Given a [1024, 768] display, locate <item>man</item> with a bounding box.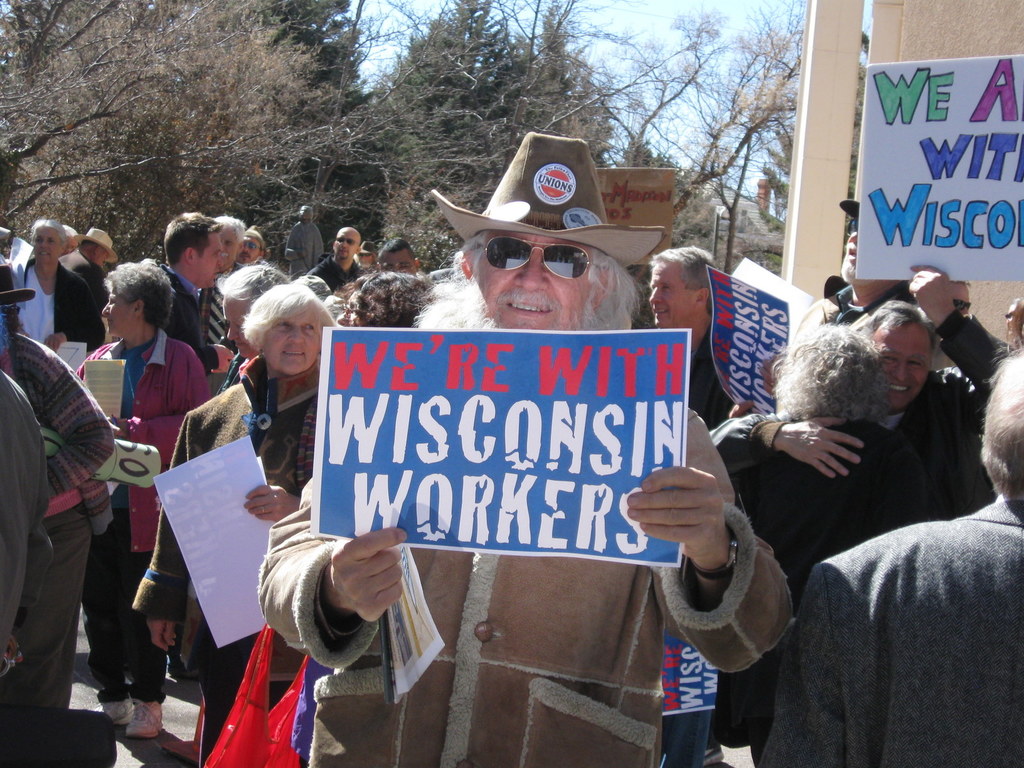
Located: (758, 342, 1023, 767).
